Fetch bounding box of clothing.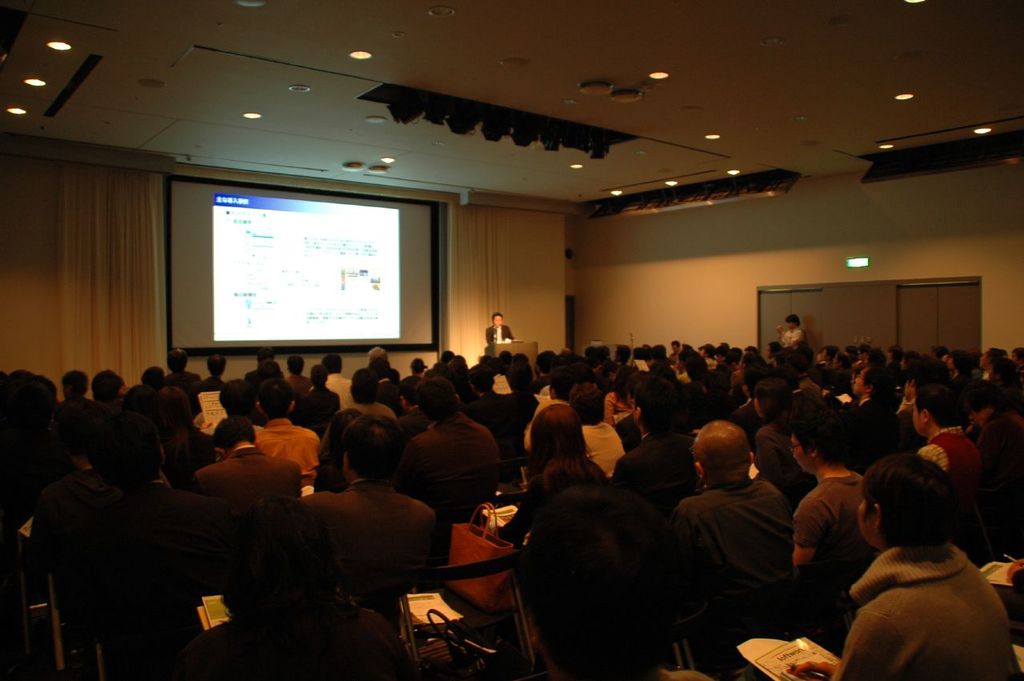
Bbox: (x1=297, y1=381, x2=338, y2=415).
